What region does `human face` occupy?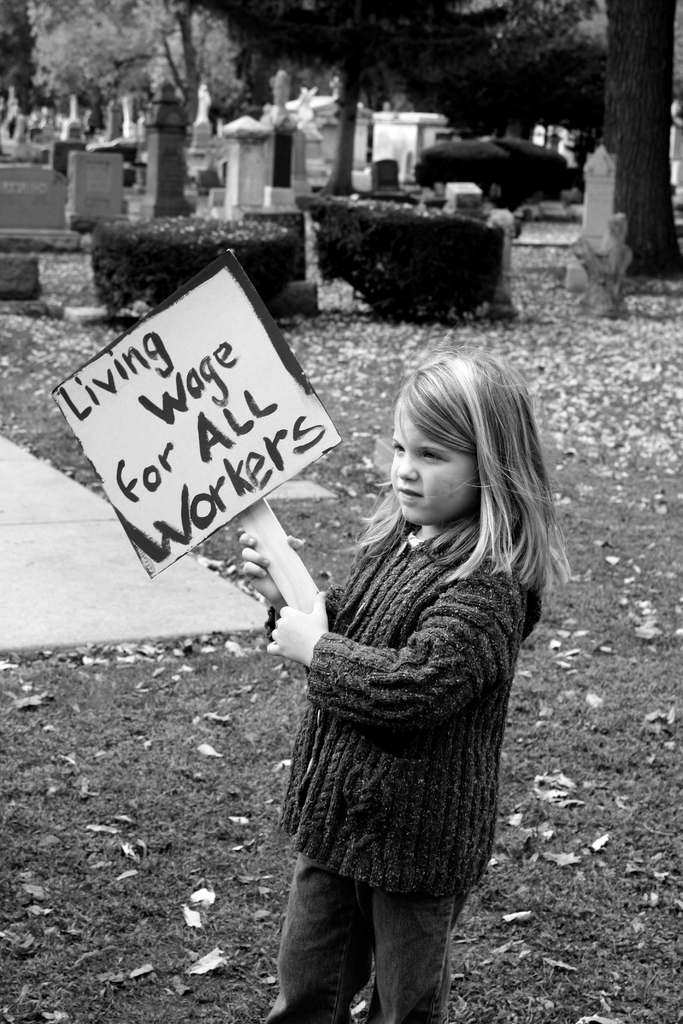
box=[382, 395, 468, 522].
